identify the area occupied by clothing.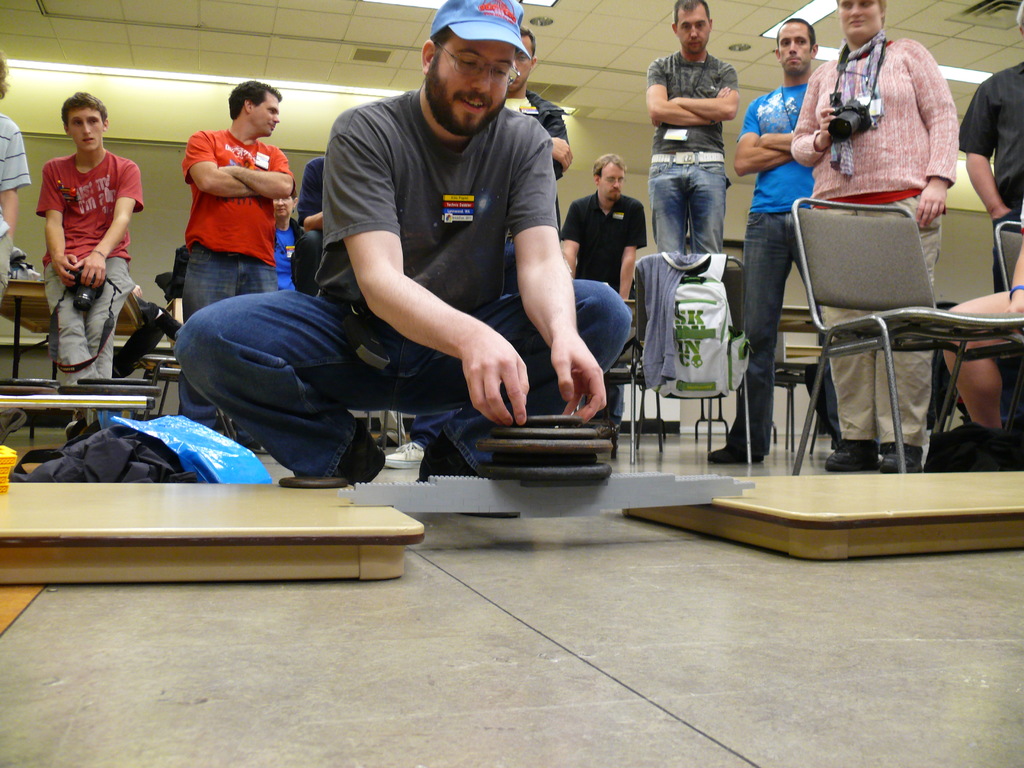
Area: bbox=(646, 47, 740, 253).
